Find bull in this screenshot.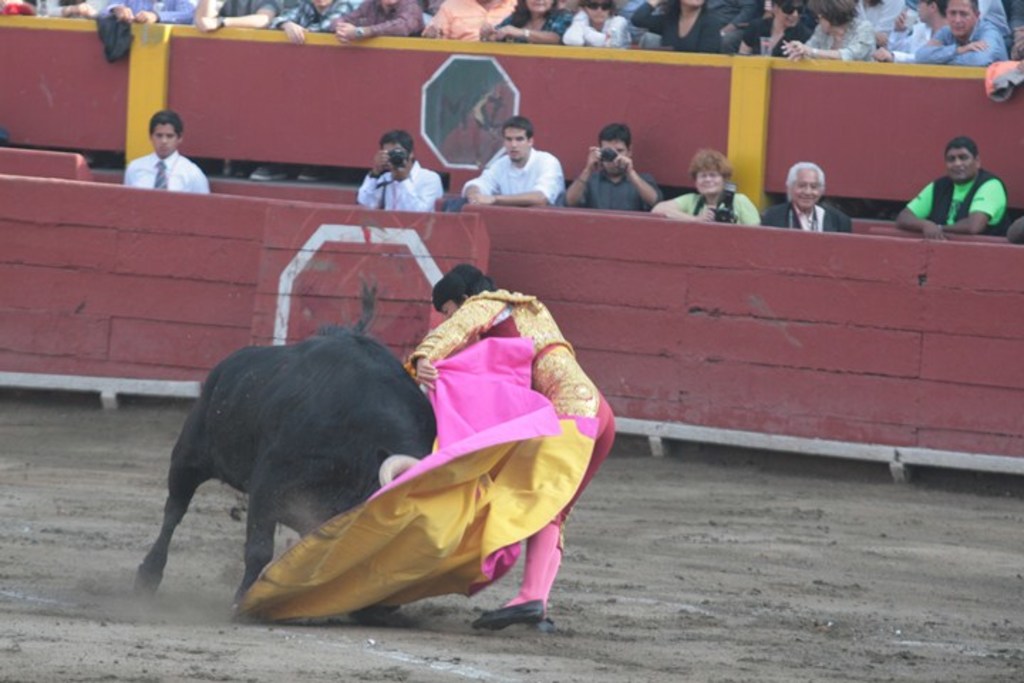
The bounding box for bull is [x1=135, y1=282, x2=438, y2=600].
